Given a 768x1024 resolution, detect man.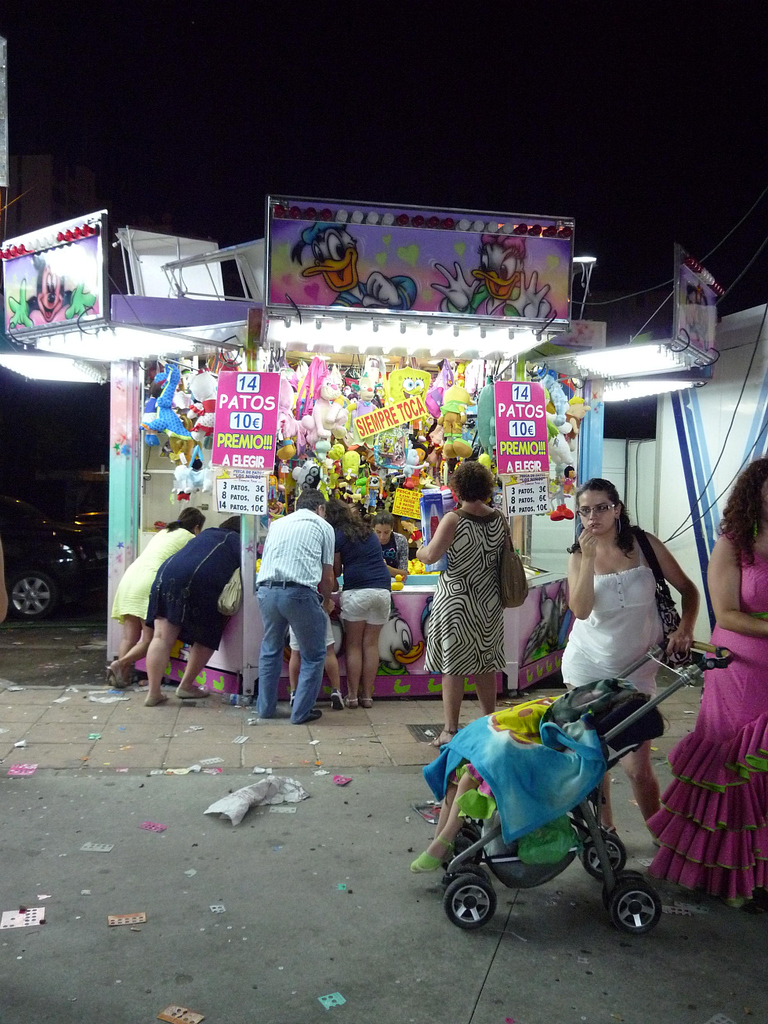
{"x1": 143, "y1": 506, "x2": 255, "y2": 703}.
